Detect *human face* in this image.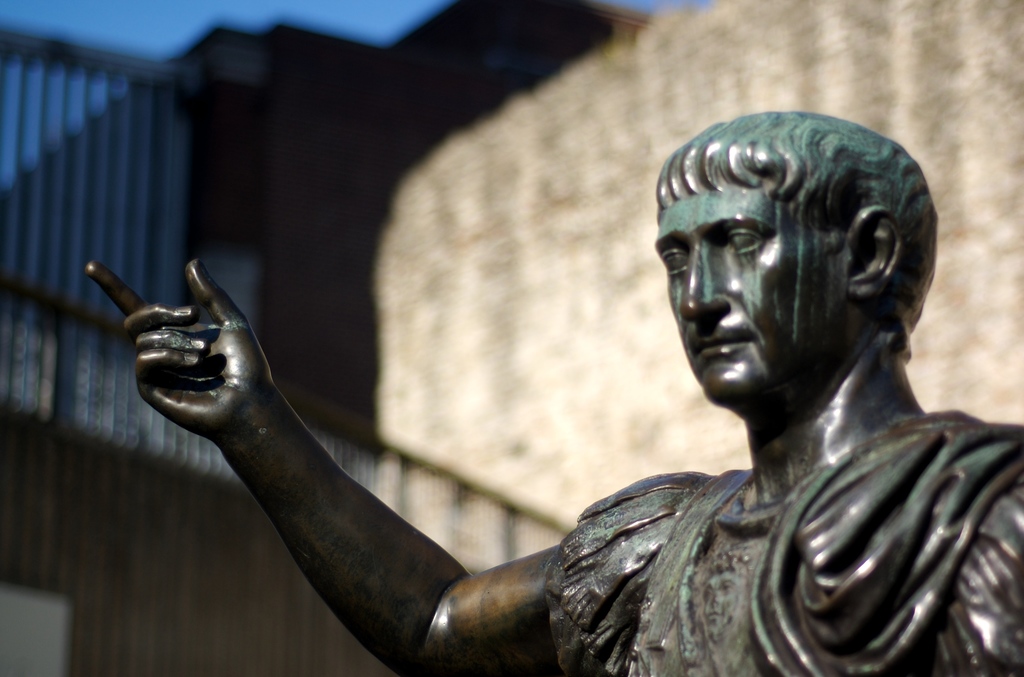
Detection: (x1=658, y1=186, x2=853, y2=416).
